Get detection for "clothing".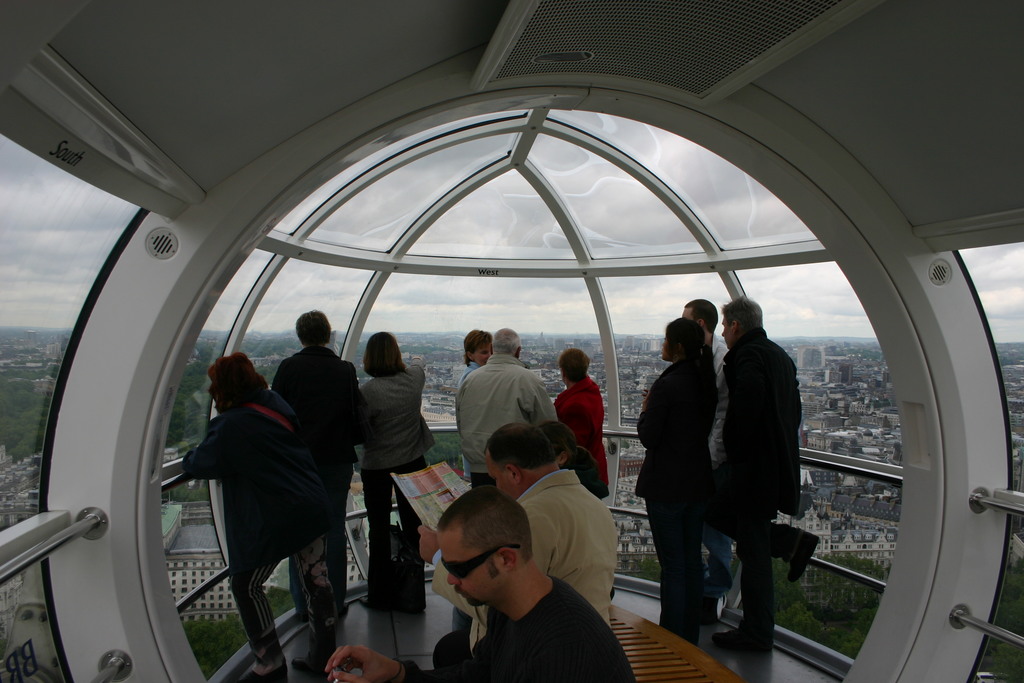
Detection: 644:343:723:636.
